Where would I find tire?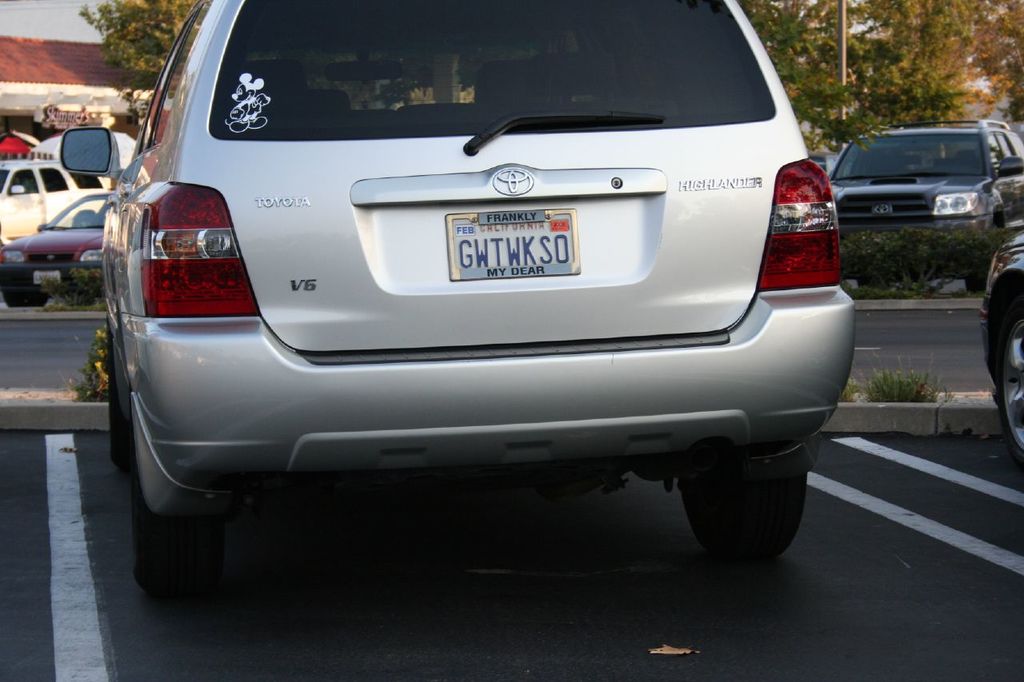
At [133,433,219,598].
